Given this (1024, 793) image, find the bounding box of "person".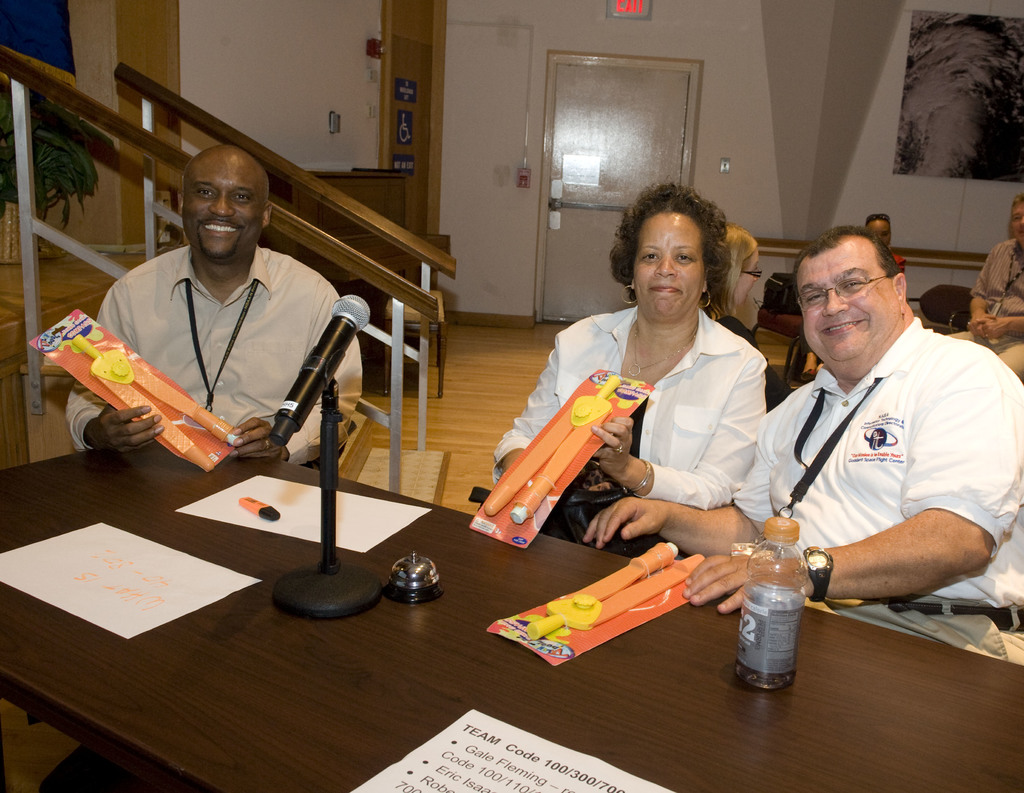
pyautogui.locateOnScreen(942, 192, 1023, 377).
